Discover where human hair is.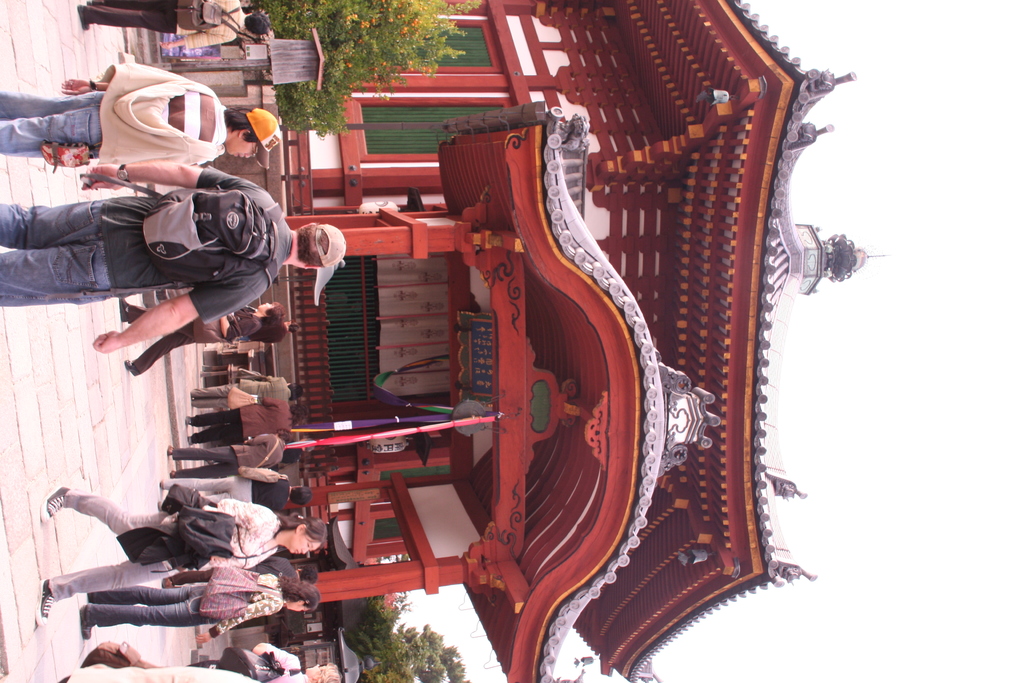
Discovered at [left=264, top=300, right=286, bottom=329].
